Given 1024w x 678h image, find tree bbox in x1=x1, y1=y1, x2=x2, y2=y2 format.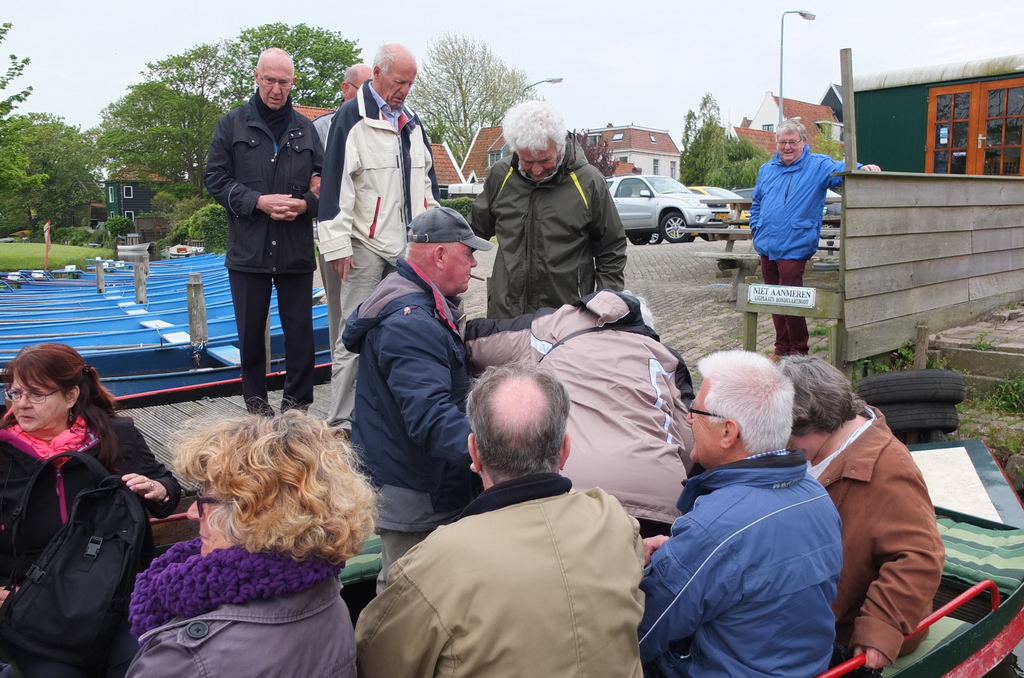
x1=149, y1=45, x2=243, y2=202.
